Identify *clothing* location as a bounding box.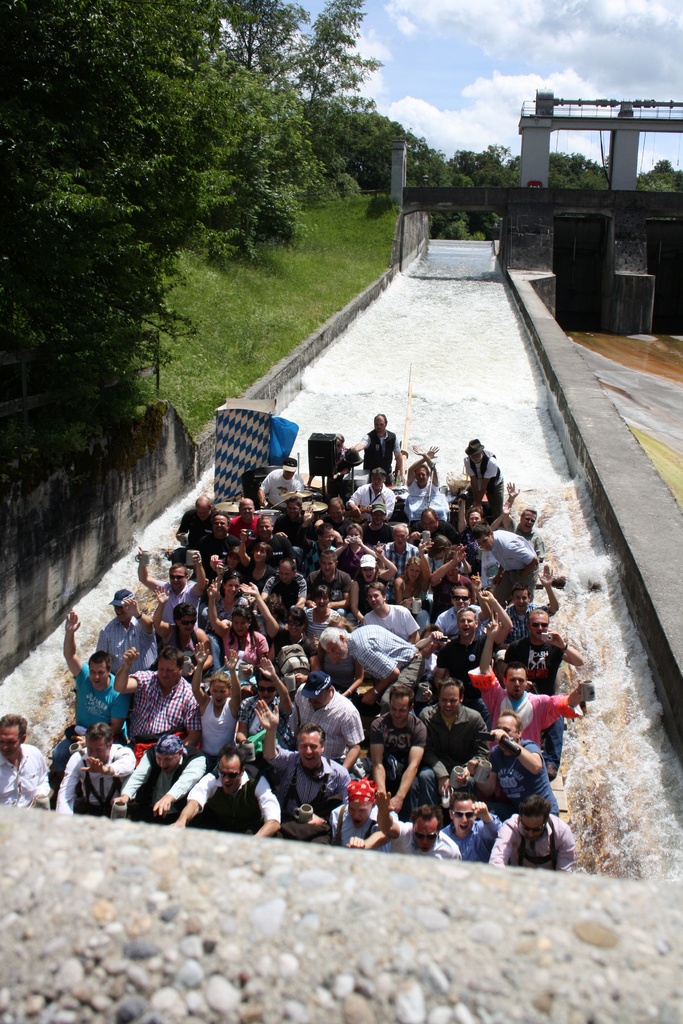
(432,632,494,705).
